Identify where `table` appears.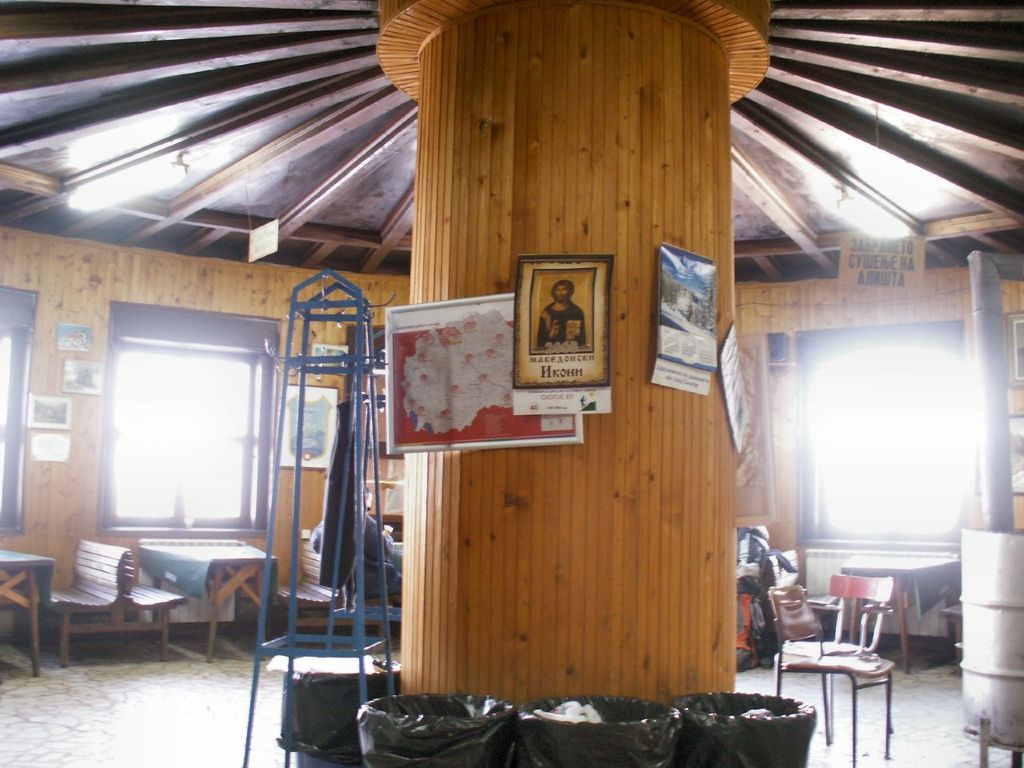
Appears at rect(143, 539, 278, 663).
